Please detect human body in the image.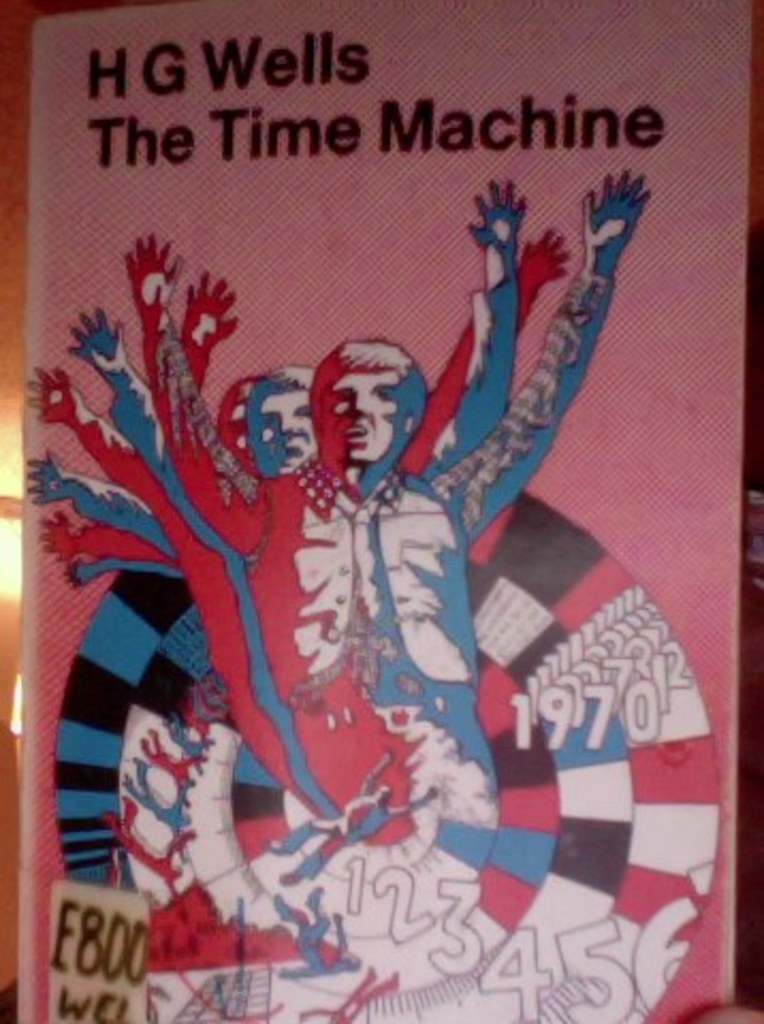
<region>271, 751, 440, 881</region>.
